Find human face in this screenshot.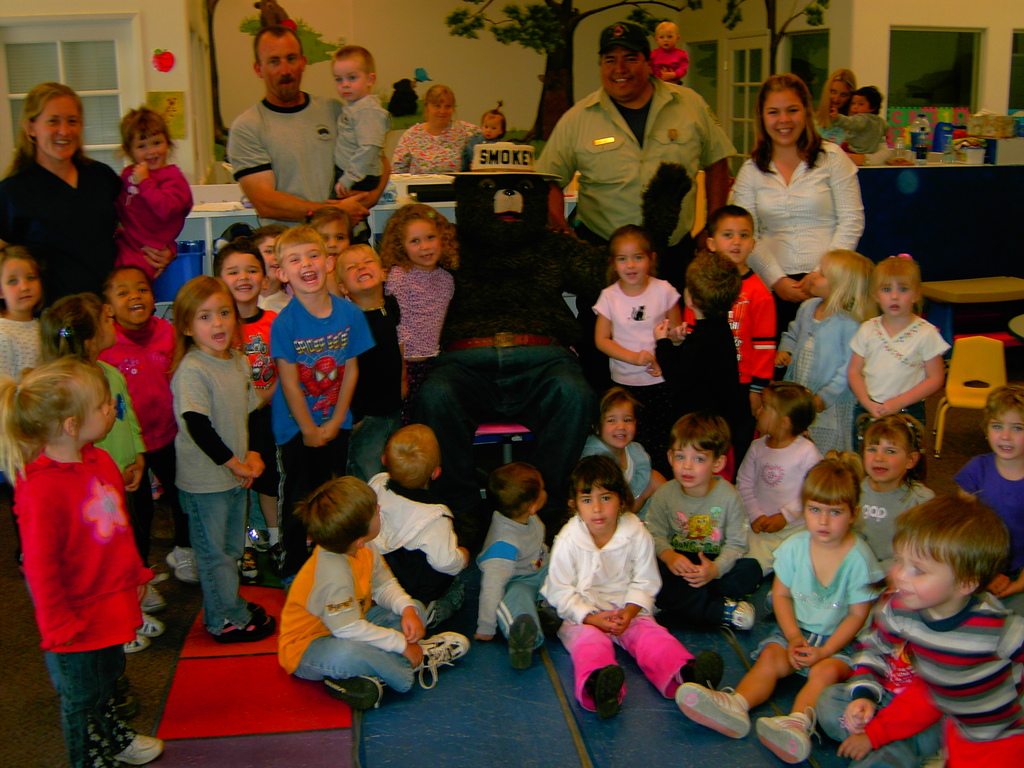
The bounding box for human face is region(863, 438, 910, 483).
